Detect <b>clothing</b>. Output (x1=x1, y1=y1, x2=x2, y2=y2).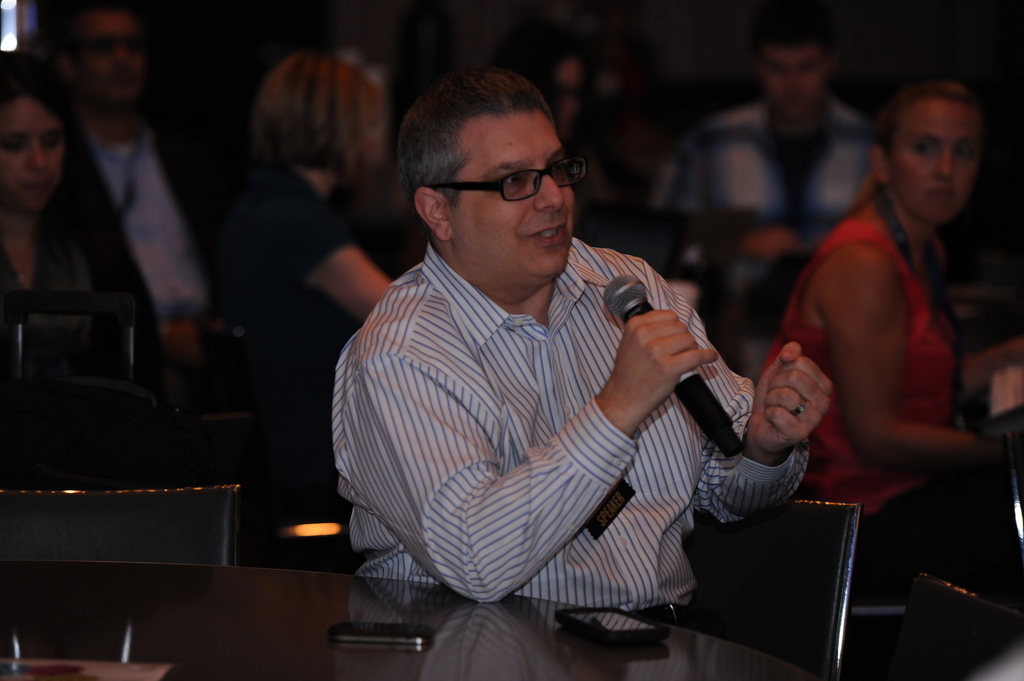
(x1=778, y1=216, x2=1023, y2=593).
